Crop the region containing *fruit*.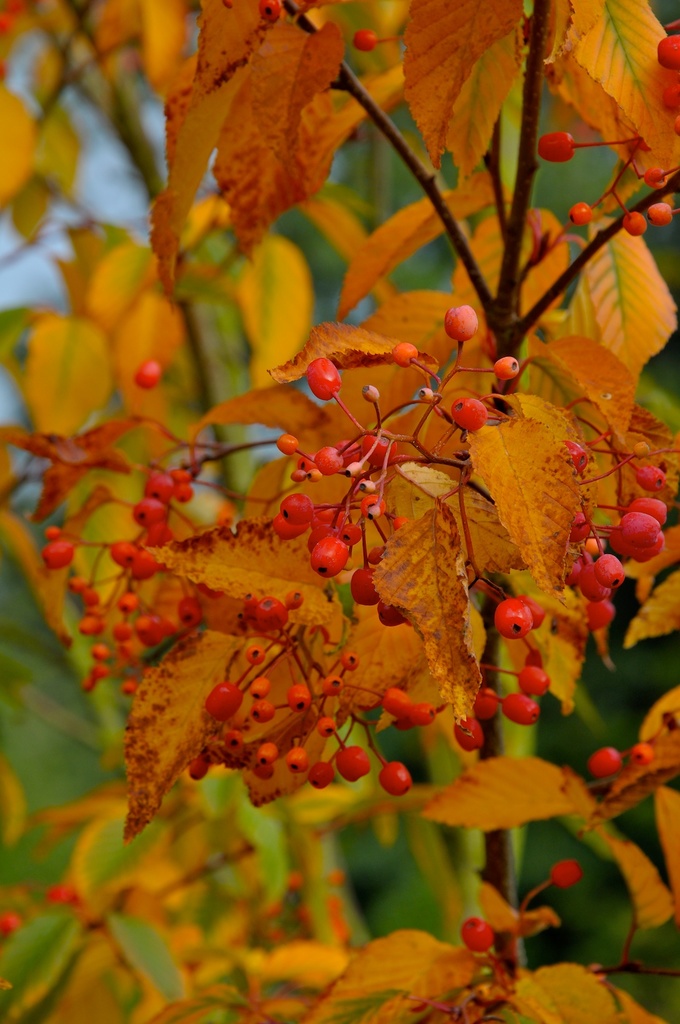
Crop region: 338:650:359:670.
